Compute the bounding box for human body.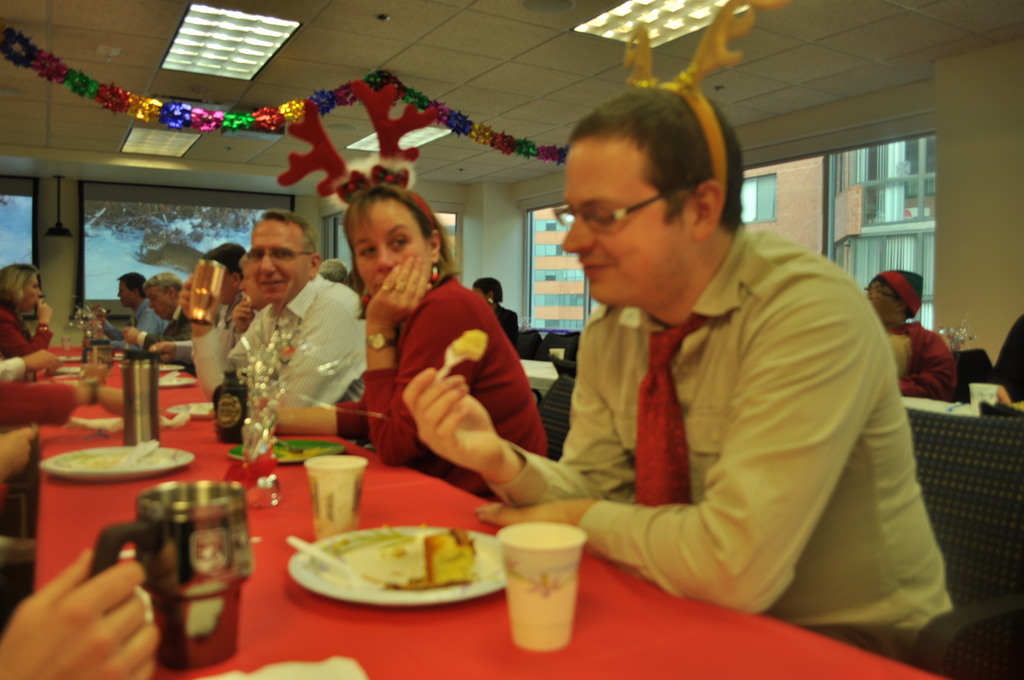
(left=188, top=264, right=355, bottom=406).
